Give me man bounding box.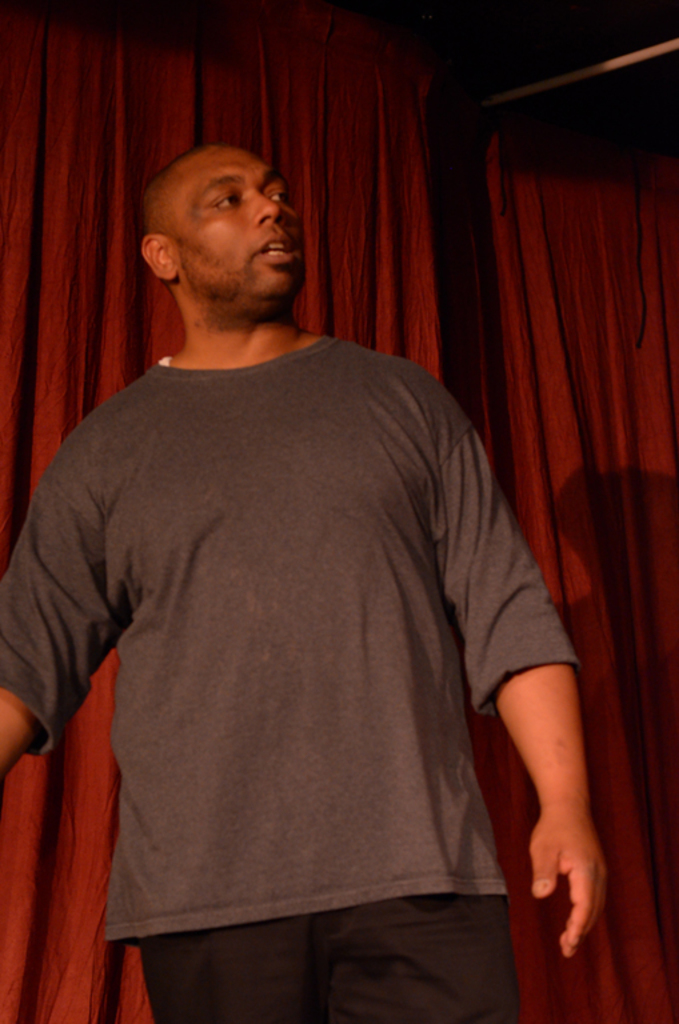
l=25, t=75, r=590, b=1001.
